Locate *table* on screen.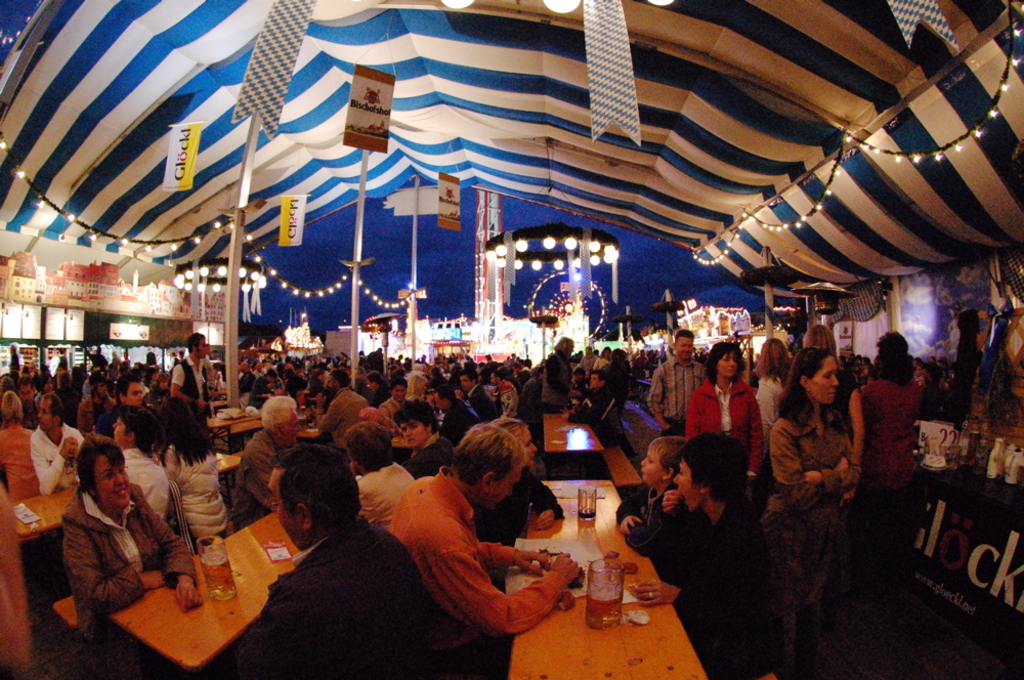
On screen at detection(394, 425, 421, 449).
